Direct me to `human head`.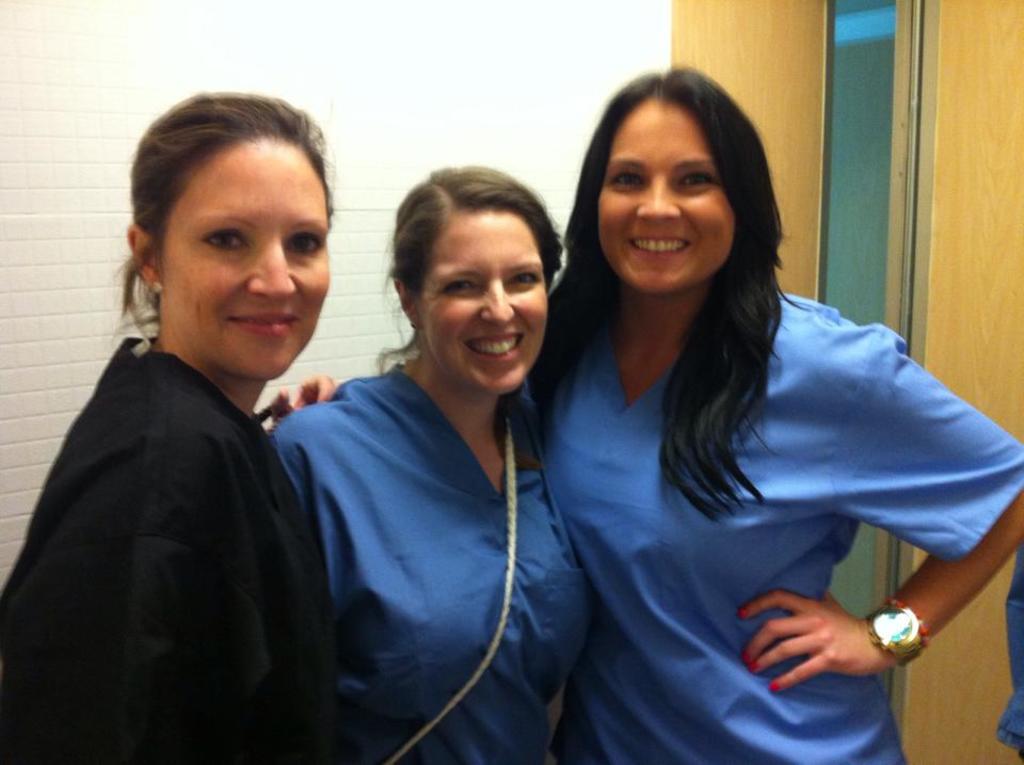
Direction: 546 61 809 525.
